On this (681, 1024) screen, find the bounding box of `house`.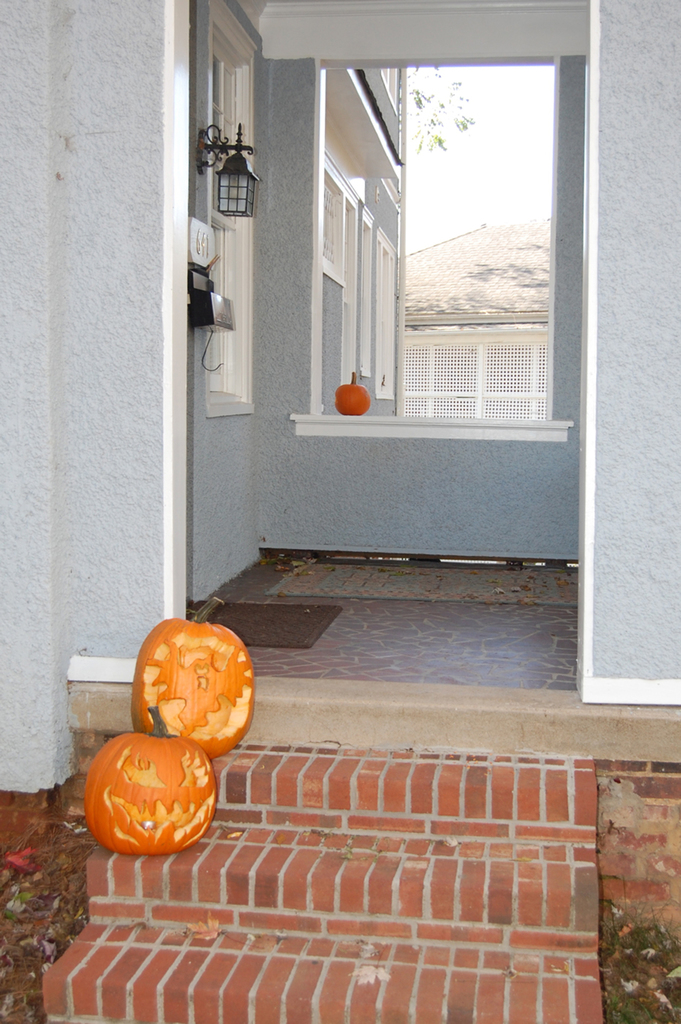
Bounding box: <region>0, 0, 680, 1023</region>.
